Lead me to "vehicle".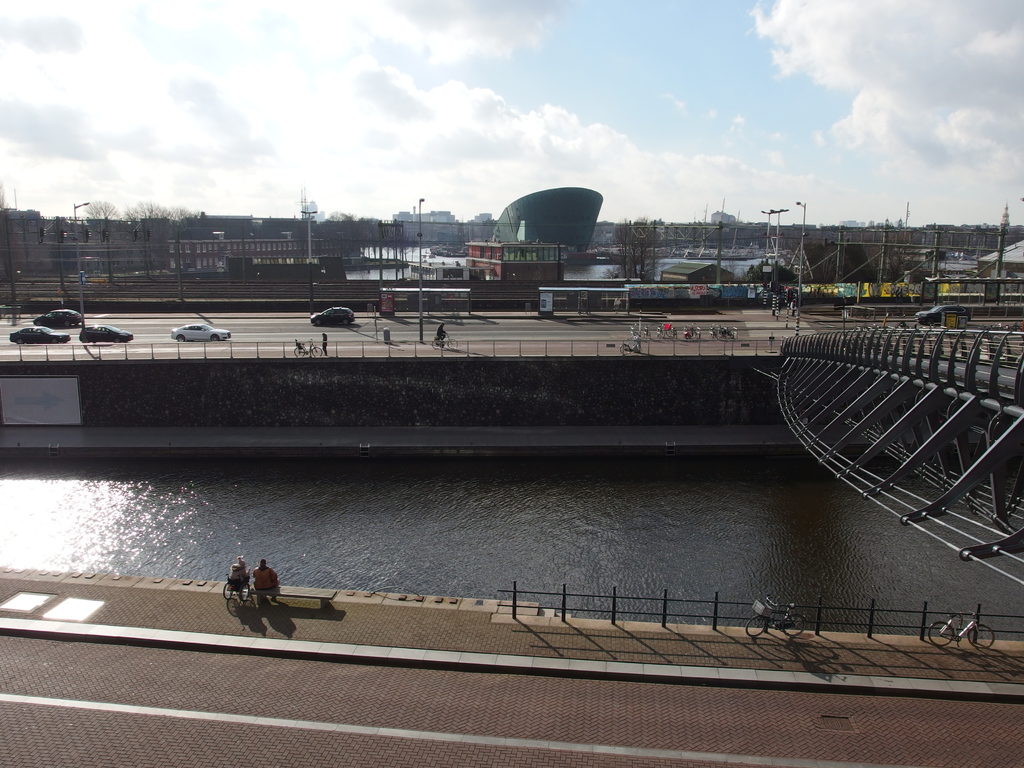
Lead to {"x1": 912, "y1": 305, "x2": 969, "y2": 326}.
